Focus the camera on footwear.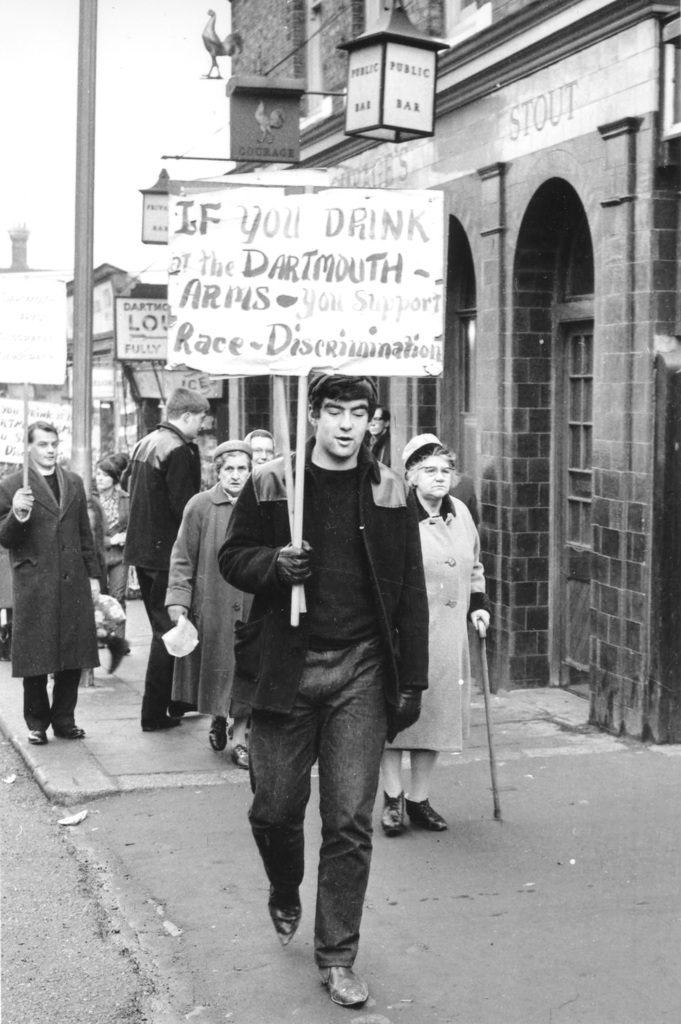
Focus region: 207, 715, 225, 751.
